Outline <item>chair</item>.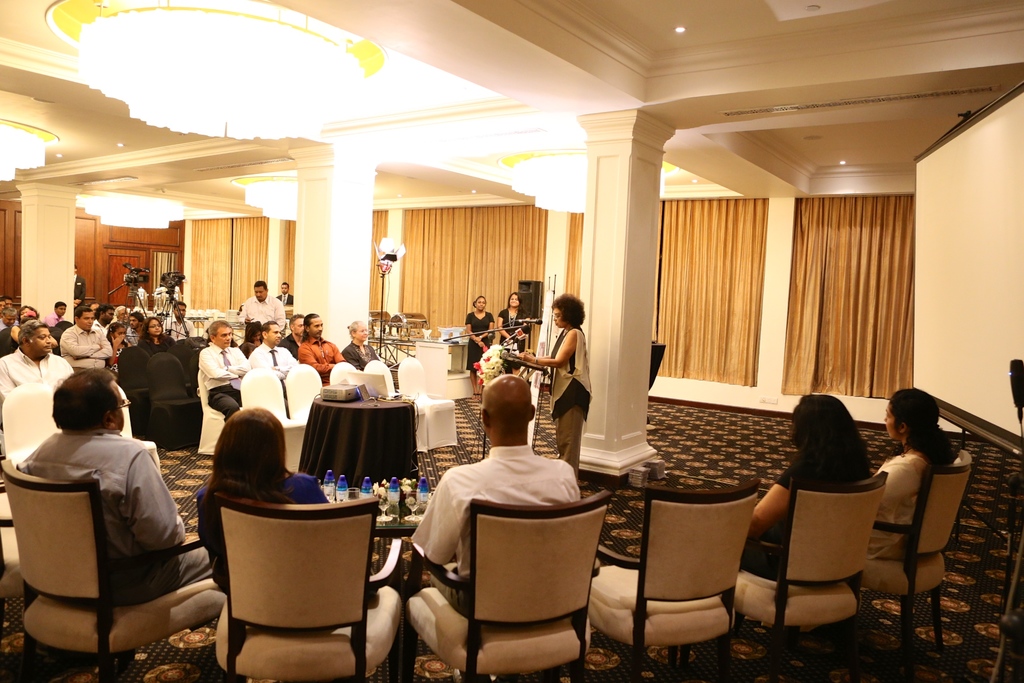
Outline: region(197, 501, 397, 677).
